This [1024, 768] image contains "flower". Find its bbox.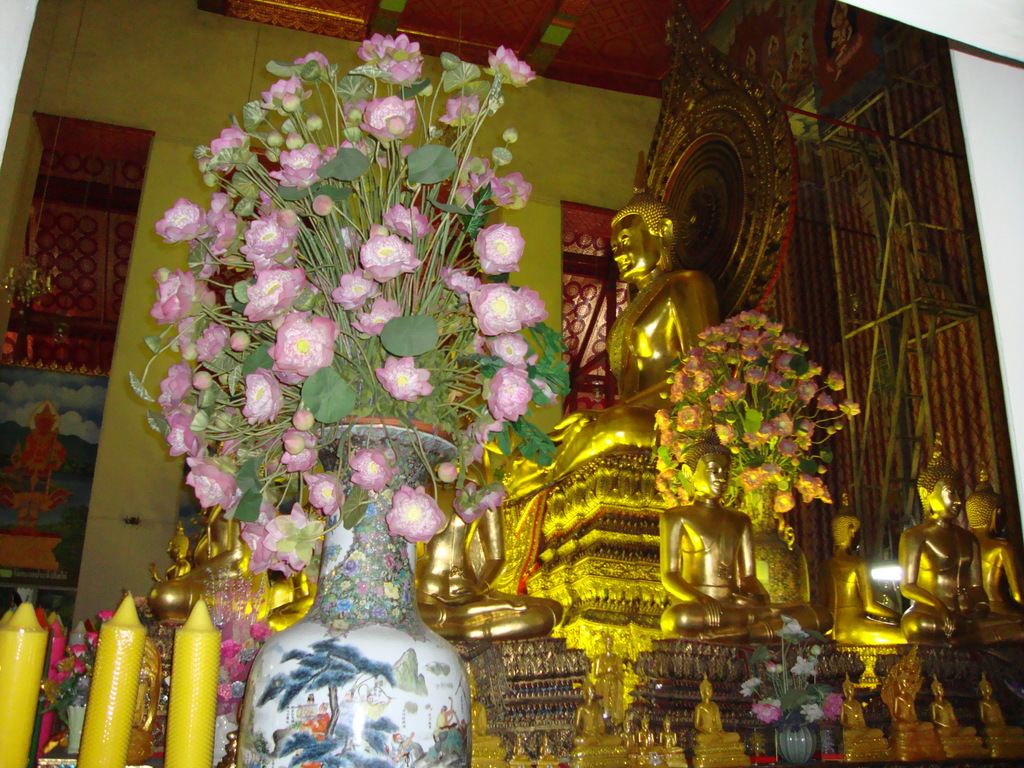
[x1=253, y1=623, x2=273, y2=639].
